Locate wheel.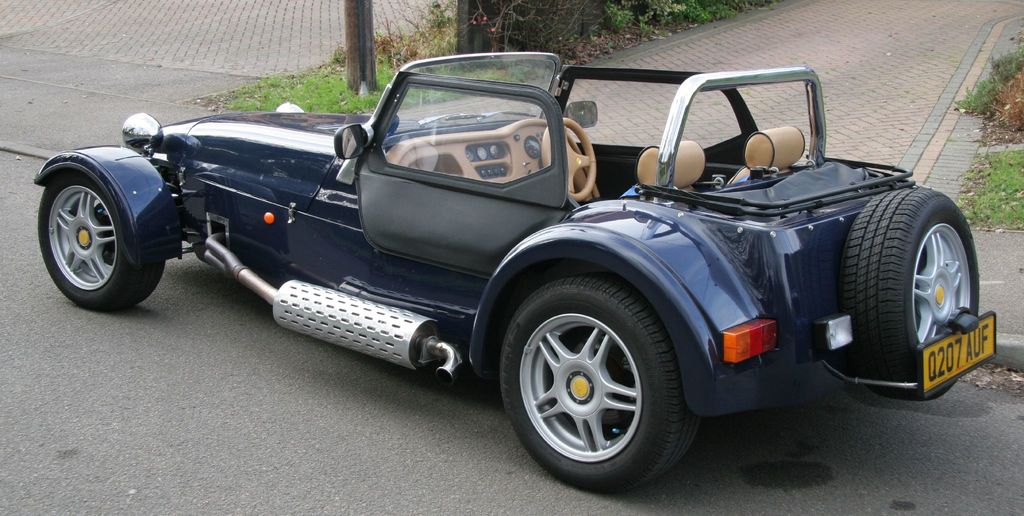
Bounding box: [x1=495, y1=272, x2=703, y2=494].
